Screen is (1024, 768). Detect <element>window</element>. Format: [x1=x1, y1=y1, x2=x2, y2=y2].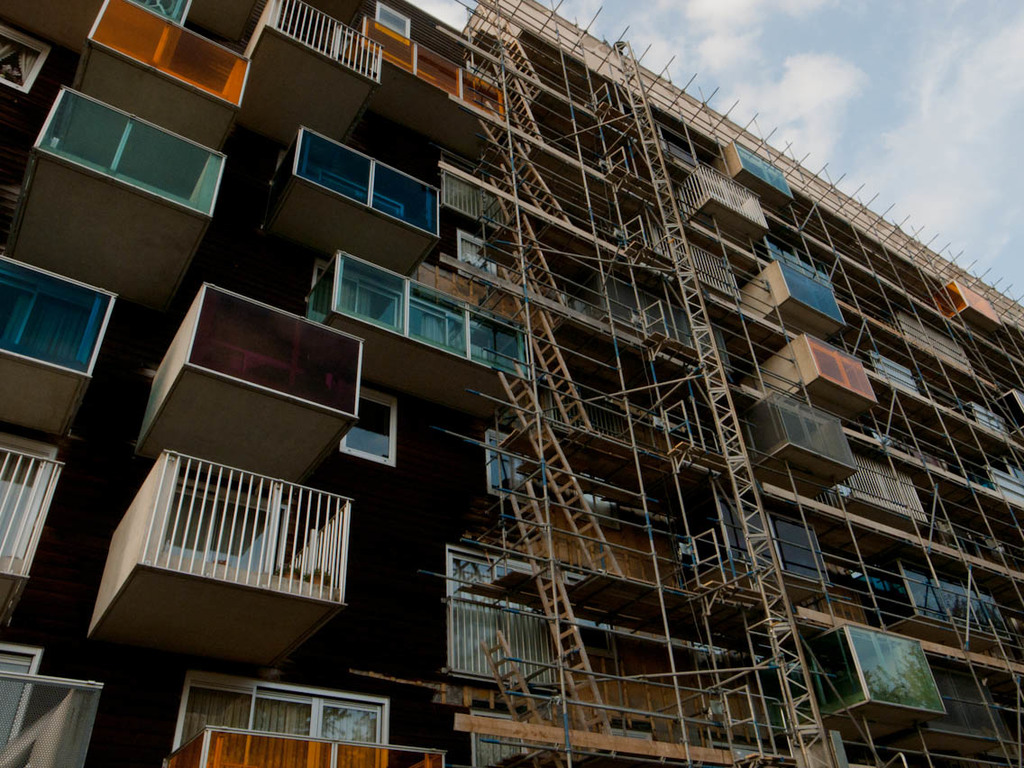
[x1=9, y1=256, x2=125, y2=399].
